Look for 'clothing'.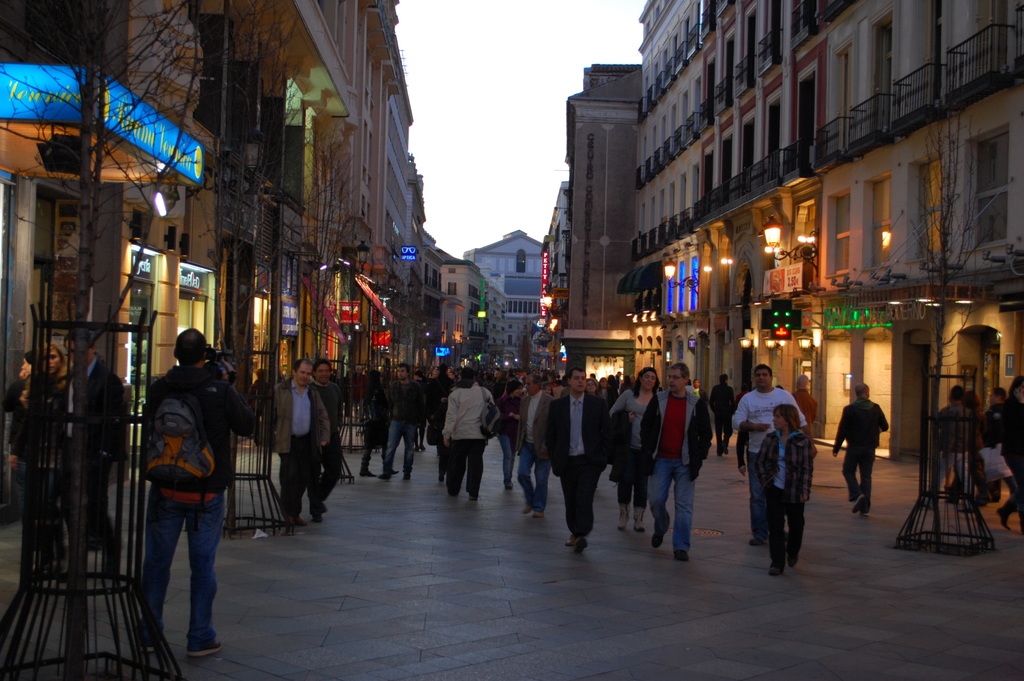
Found: 268 377 342 506.
